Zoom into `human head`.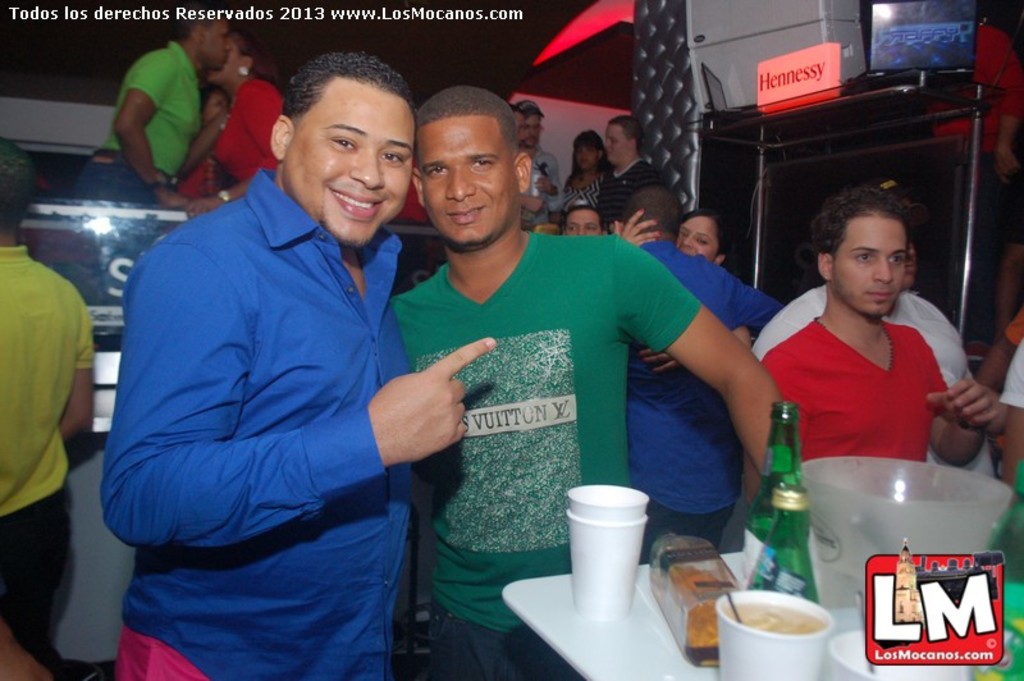
Zoom target: [410,72,524,211].
